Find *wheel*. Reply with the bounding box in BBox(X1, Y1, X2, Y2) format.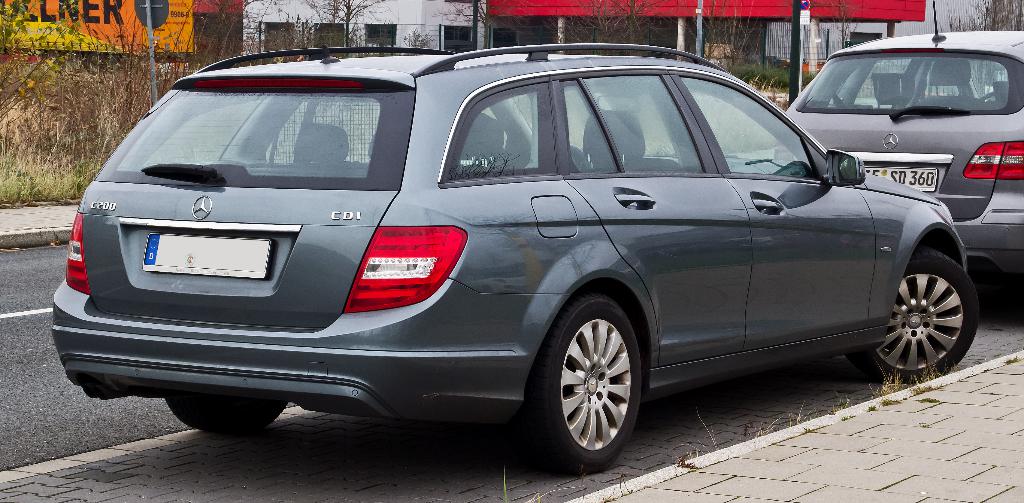
BBox(860, 255, 979, 381).
